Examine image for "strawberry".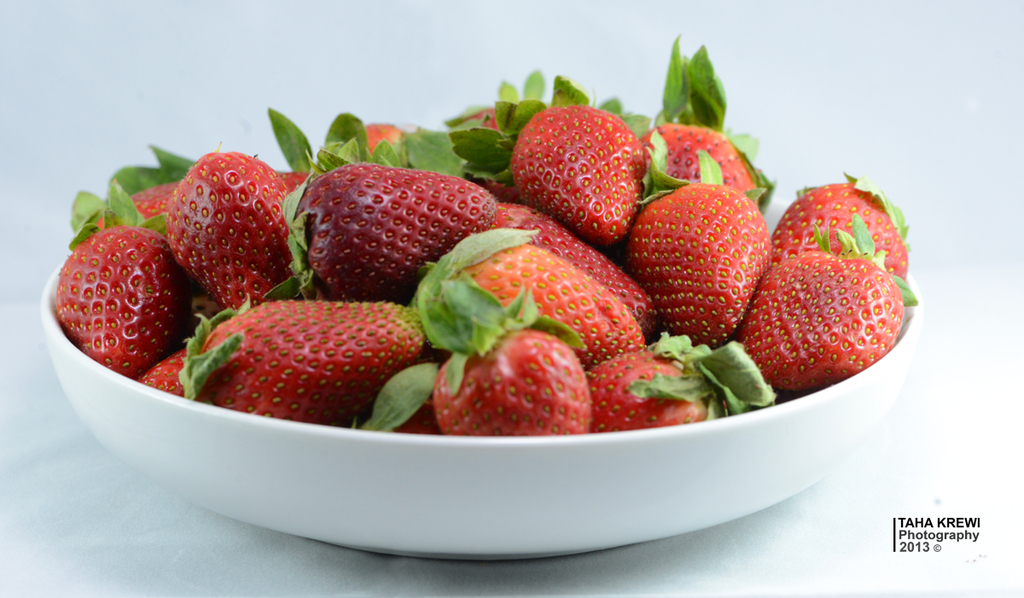
Examination result: l=58, t=229, r=192, b=372.
